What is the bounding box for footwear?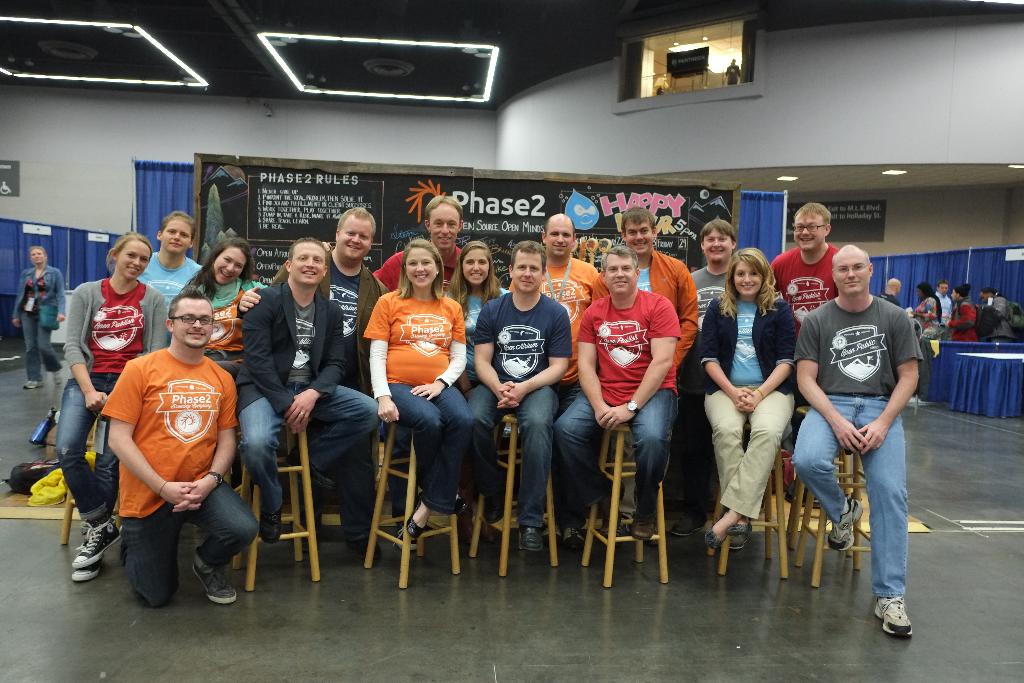
pyautogui.locateOnScreen(456, 493, 468, 517).
